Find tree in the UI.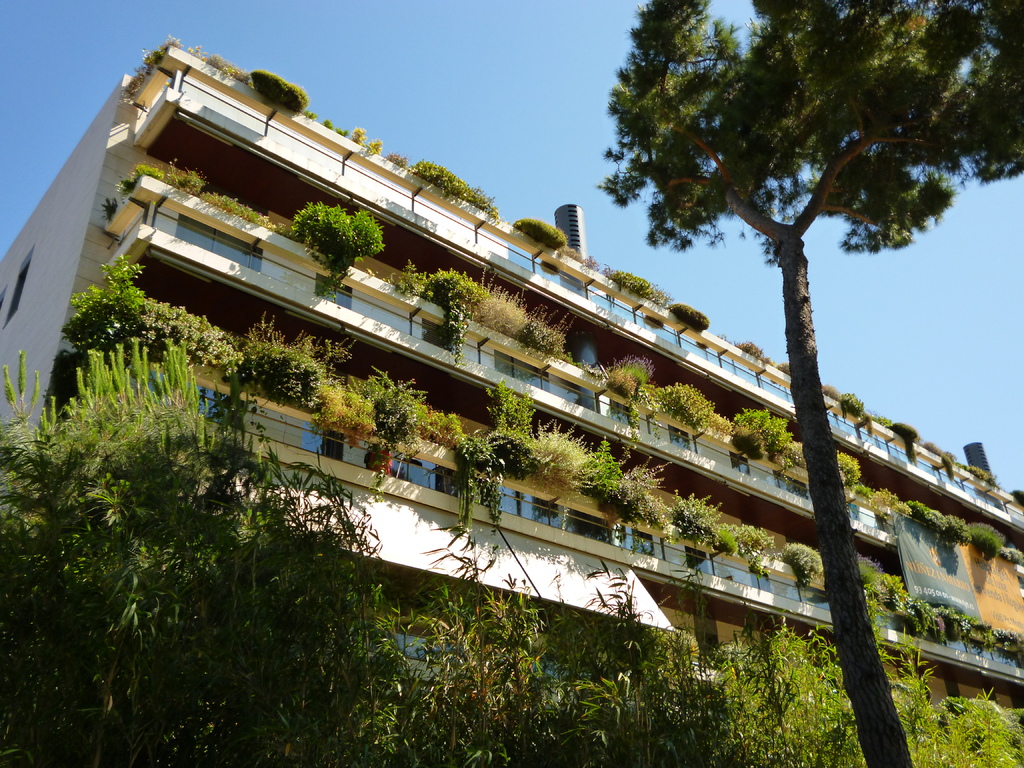
UI element at BBox(0, 335, 605, 767).
